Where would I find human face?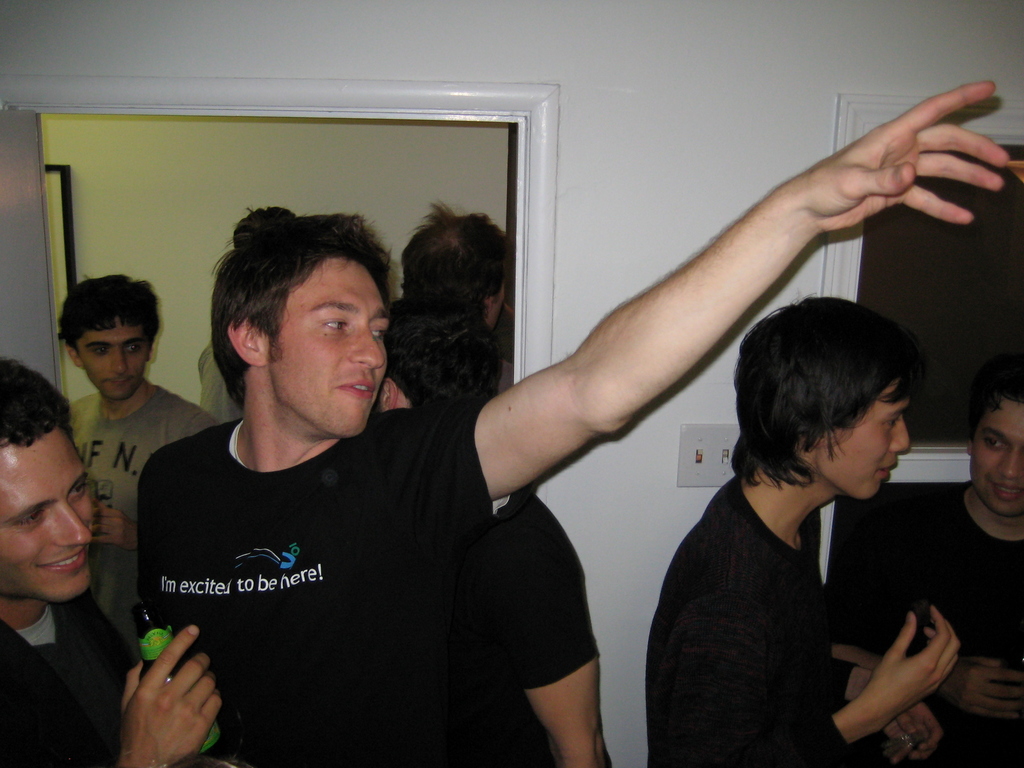
At crop(812, 379, 911, 499).
